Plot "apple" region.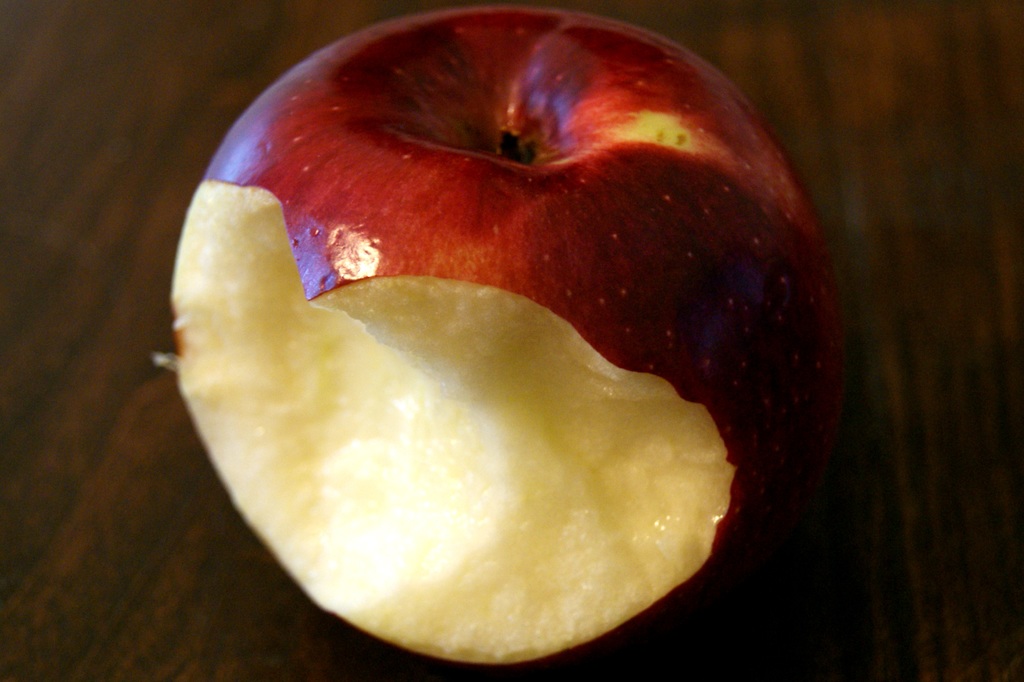
Plotted at pyautogui.locateOnScreen(170, 0, 850, 668).
